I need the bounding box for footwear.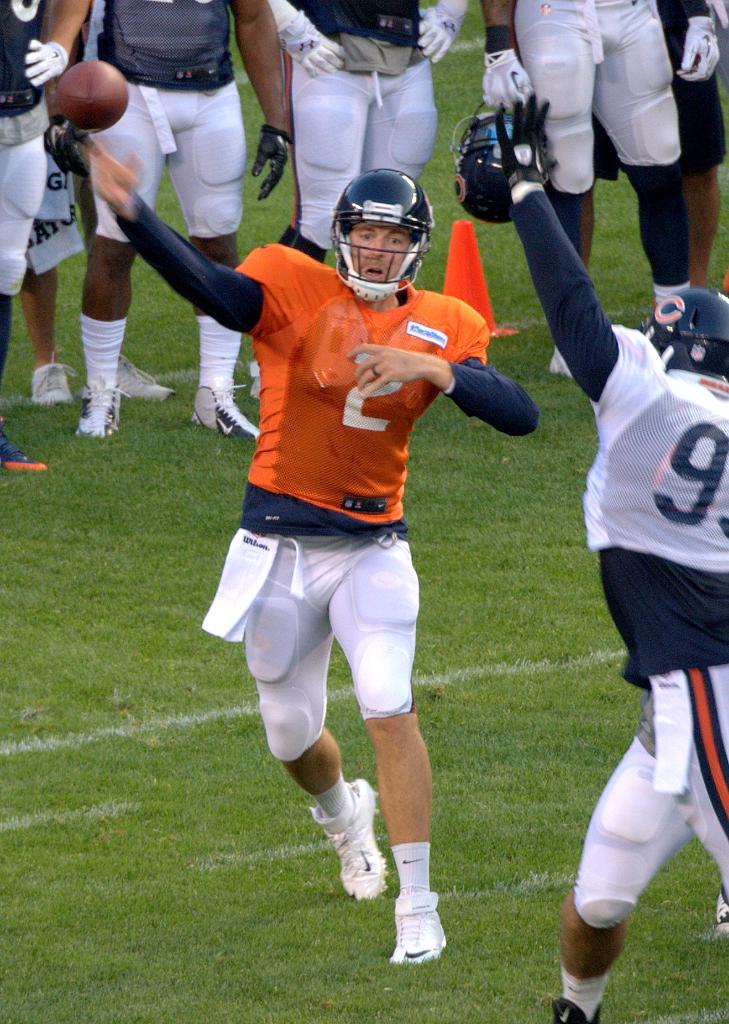
Here it is: [x1=717, y1=889, x2=728, y2=934].
